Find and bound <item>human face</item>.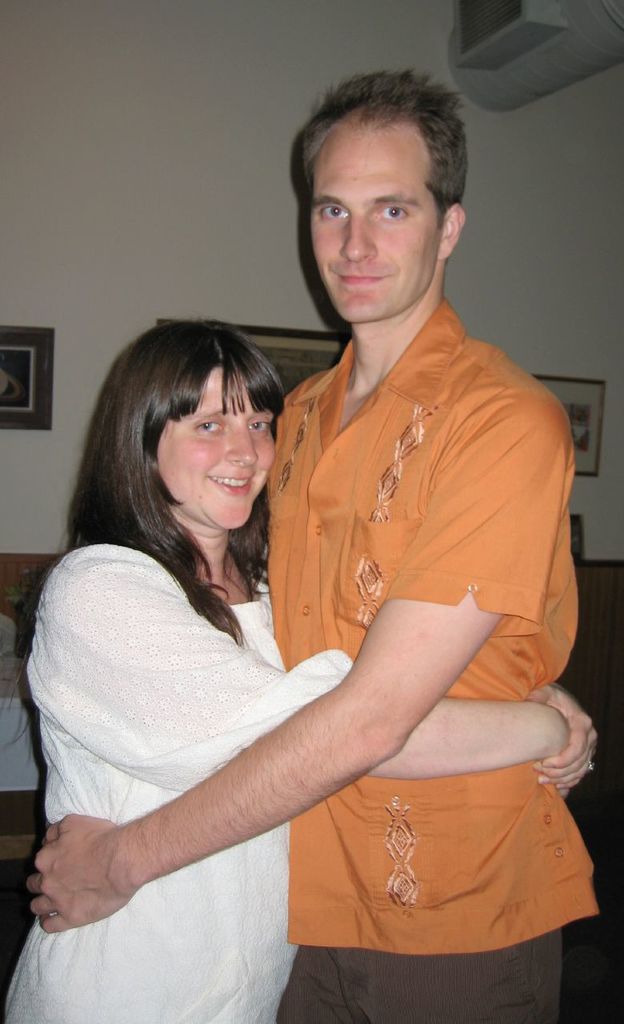
Bound: locate(308, 137, 449, 323).
